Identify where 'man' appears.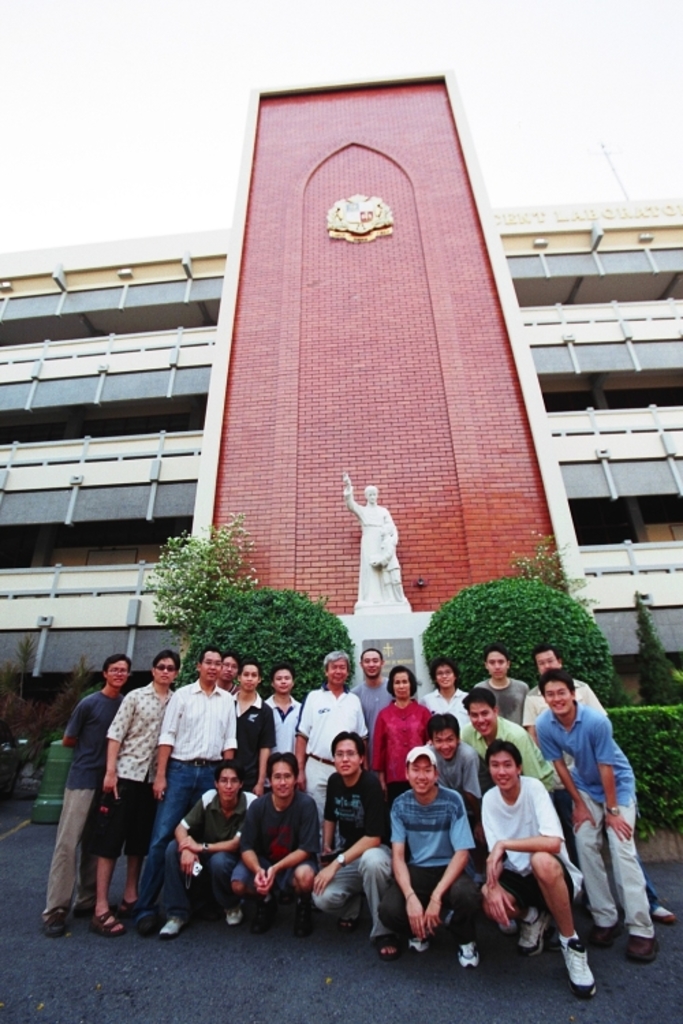
Appears at pyautogui.locateOnScreen(219, 646, 239, 700).
